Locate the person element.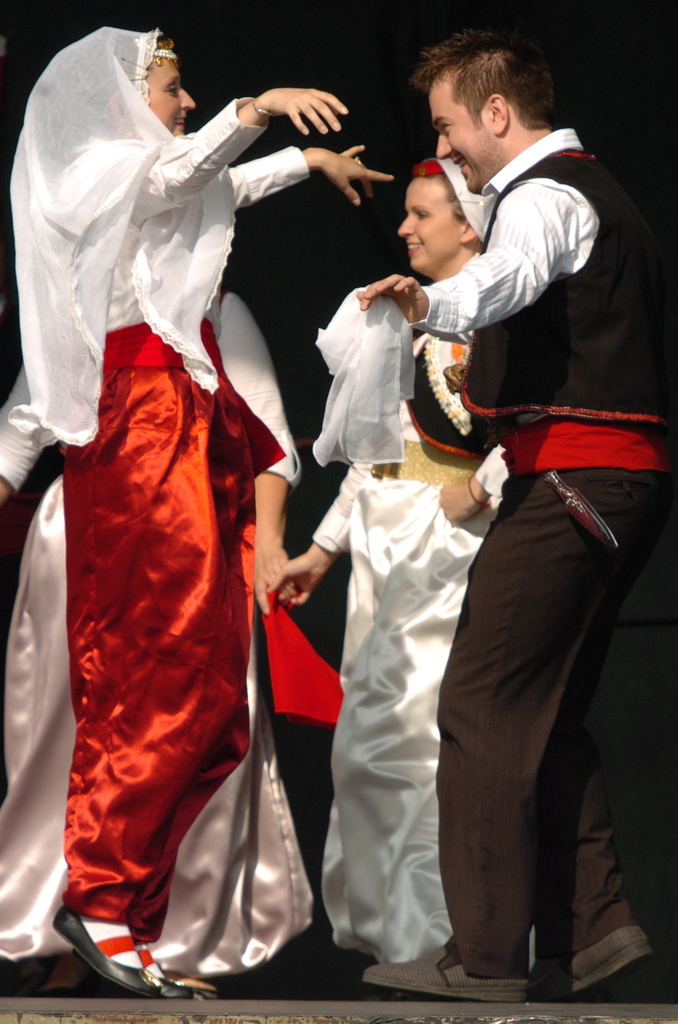
Element bbox: l=0, t=291, r=335, b=993.
